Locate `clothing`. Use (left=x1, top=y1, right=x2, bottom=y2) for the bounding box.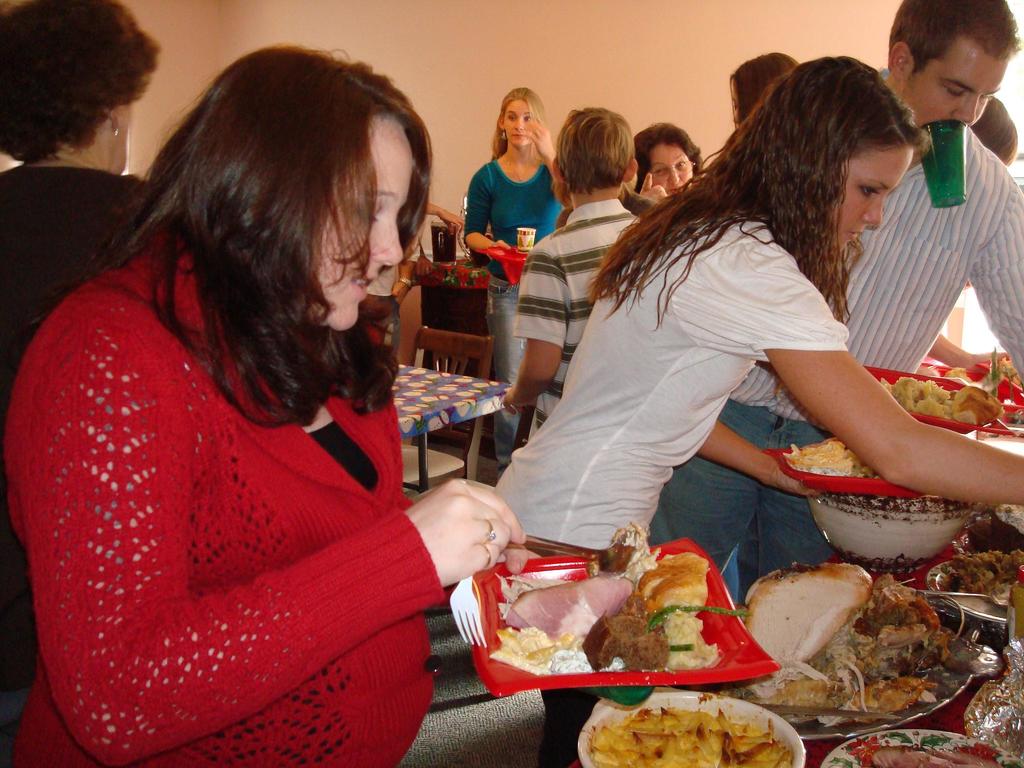
(left=457, top=156, right=579, bottom=466).
